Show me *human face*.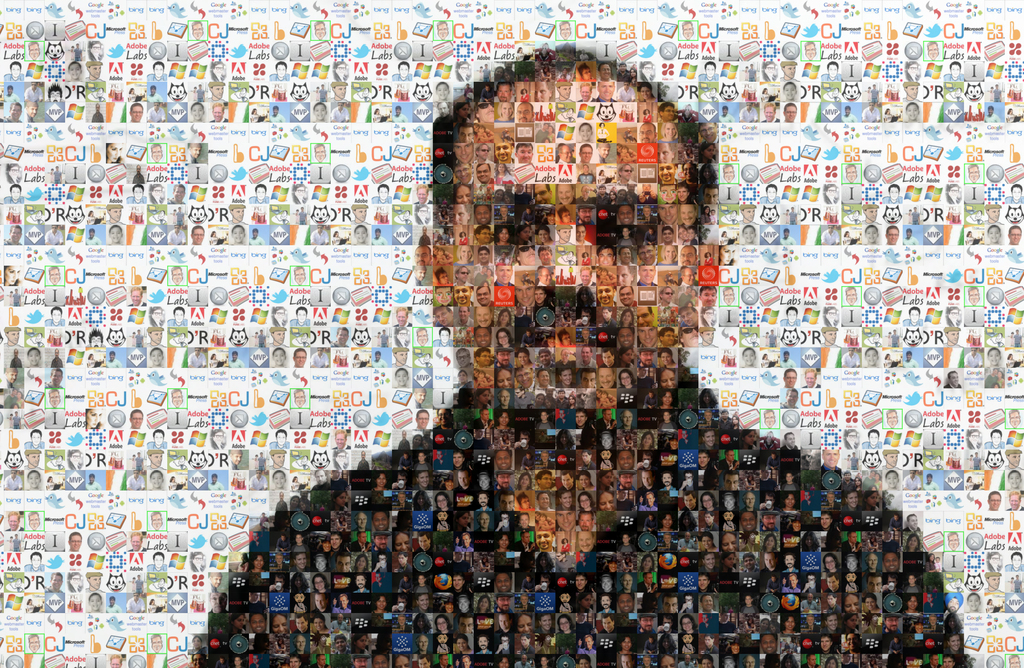
*human face* is here: (left=205, top=50, right=964, bottom=667).
